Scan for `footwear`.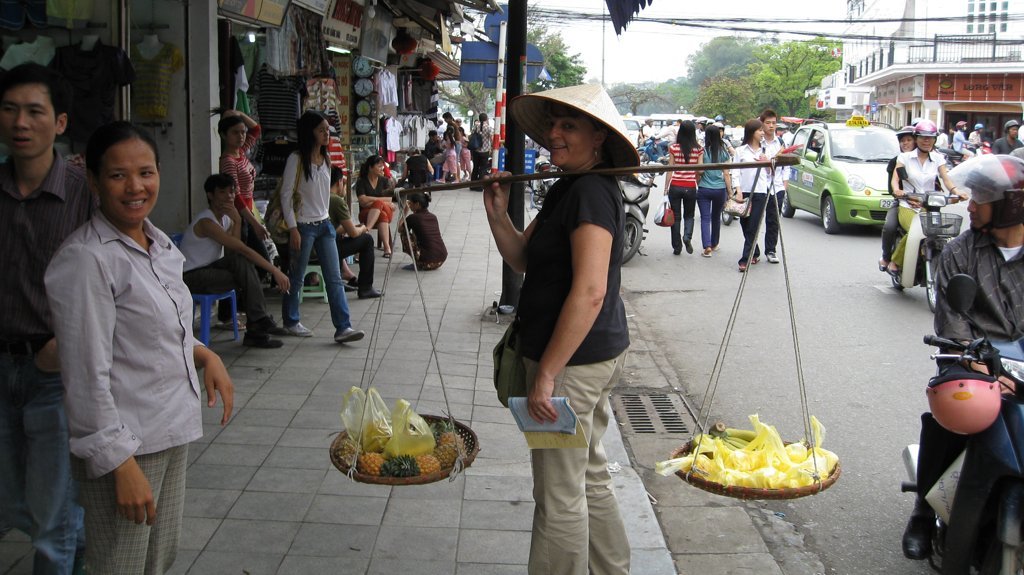
Scan result: [329,329,360,342].
